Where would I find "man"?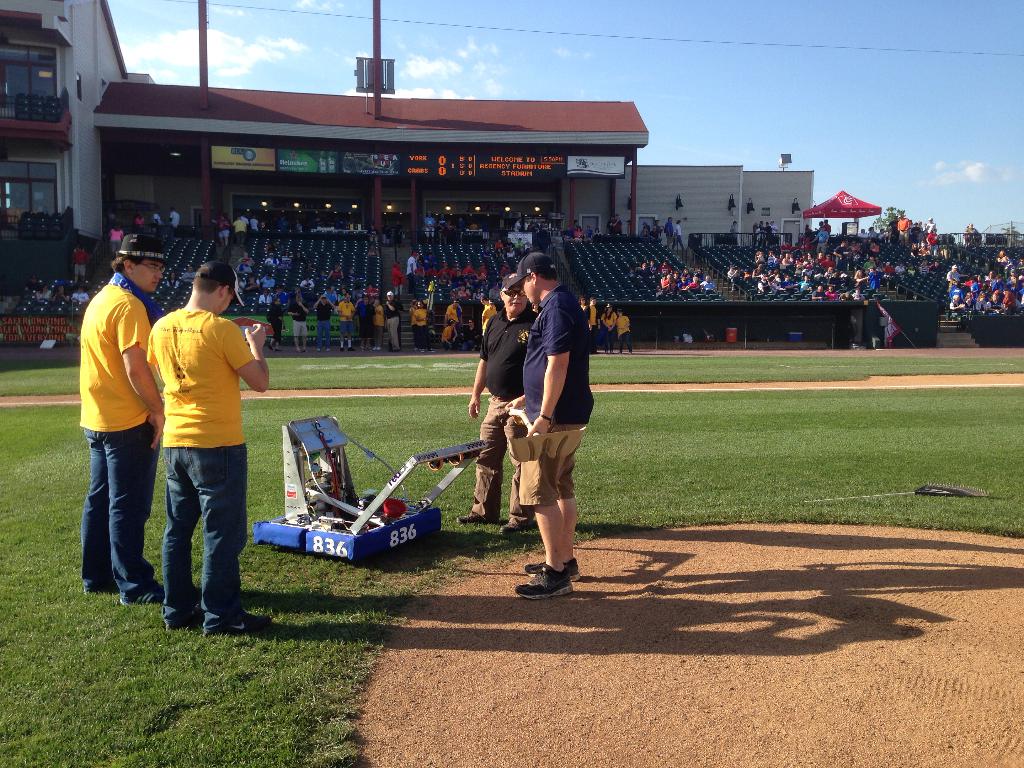
At (587, 297, 605, 353).
